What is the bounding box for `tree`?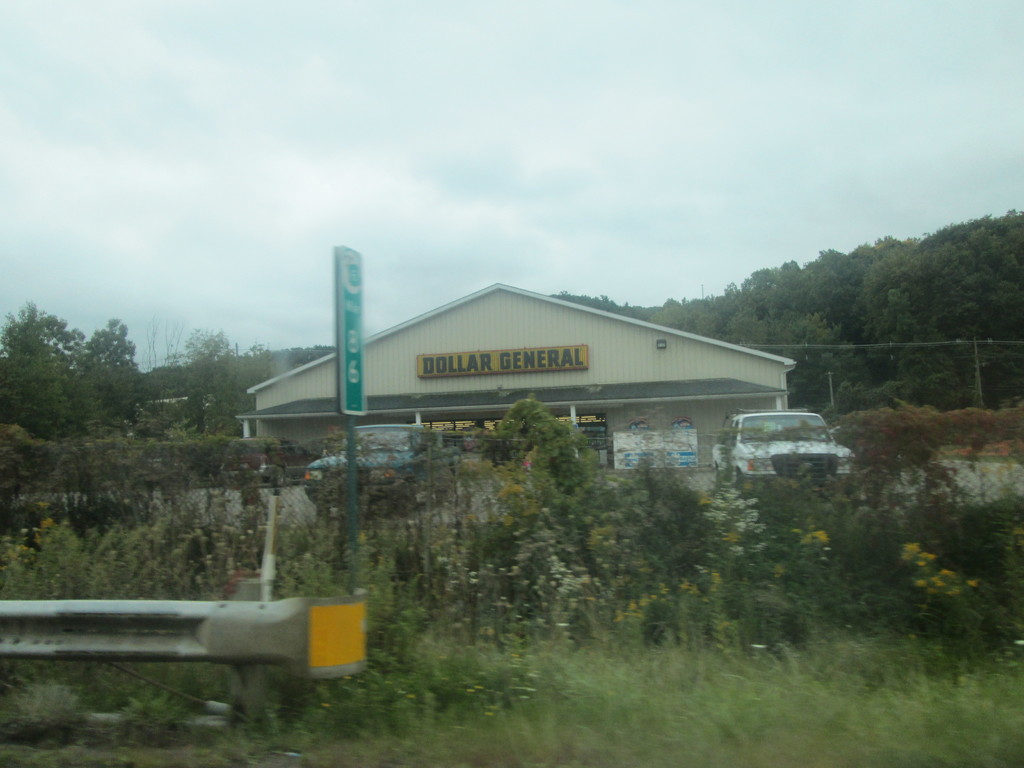
<bbox>0, 302, 163, 445</bbox>.
